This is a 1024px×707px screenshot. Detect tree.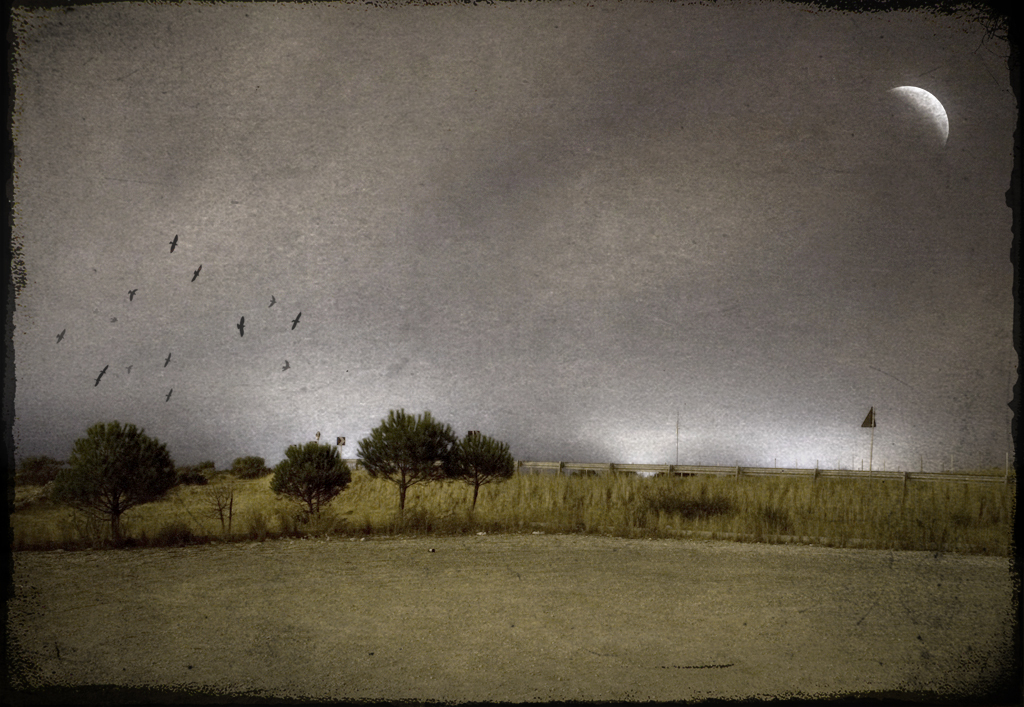
pyautogui.locateOnScreen(232, 453, 268, 485).
